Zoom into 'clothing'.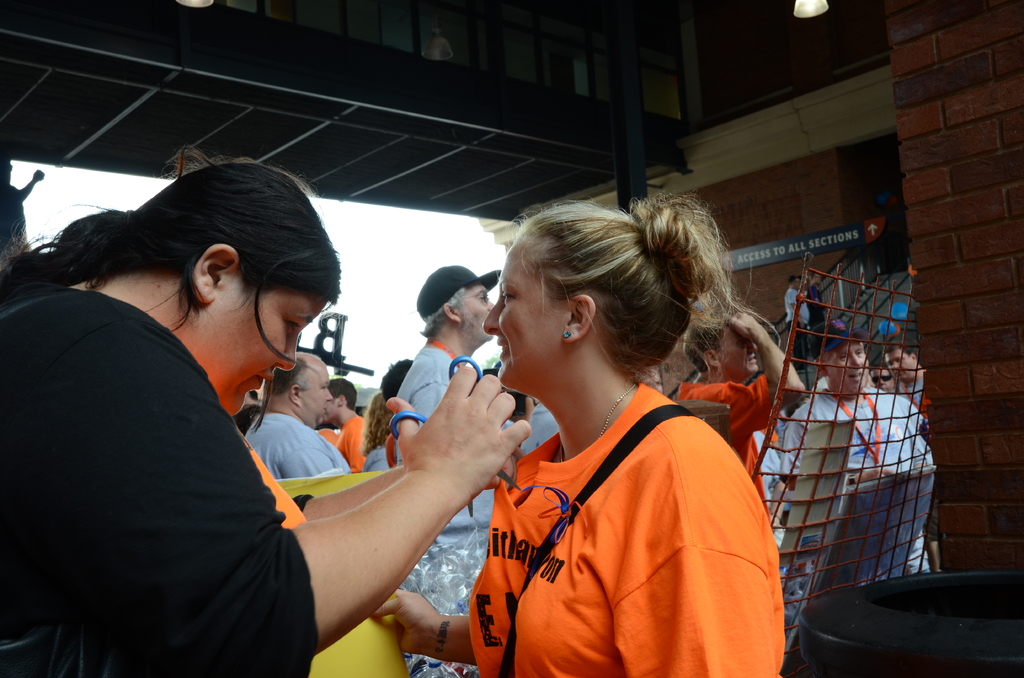
Zoom target: <region>680, 379, 786, 479</region>.
